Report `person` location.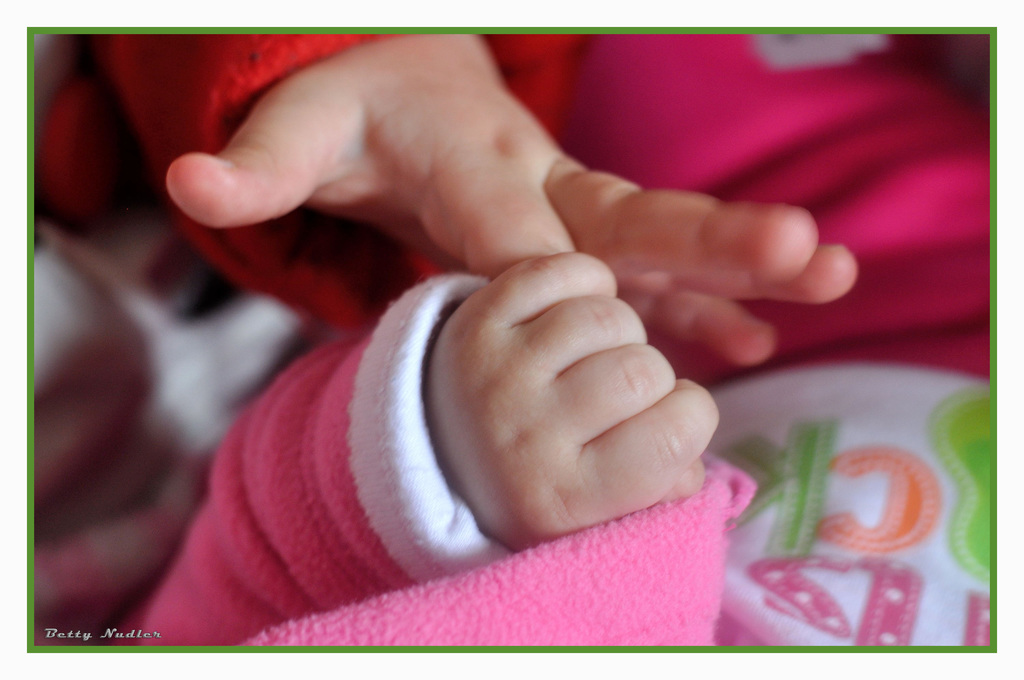
Report: x1=115 y1=31 x2=1002 y2=649.
